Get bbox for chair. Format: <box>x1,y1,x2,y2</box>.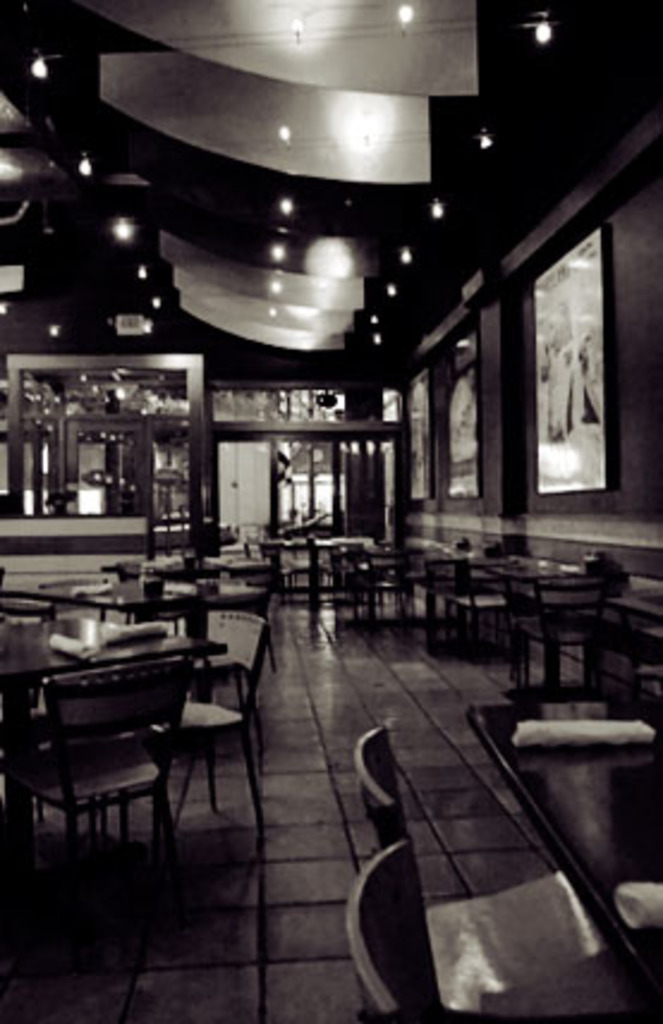
<box>539,579,608,699</box>.
